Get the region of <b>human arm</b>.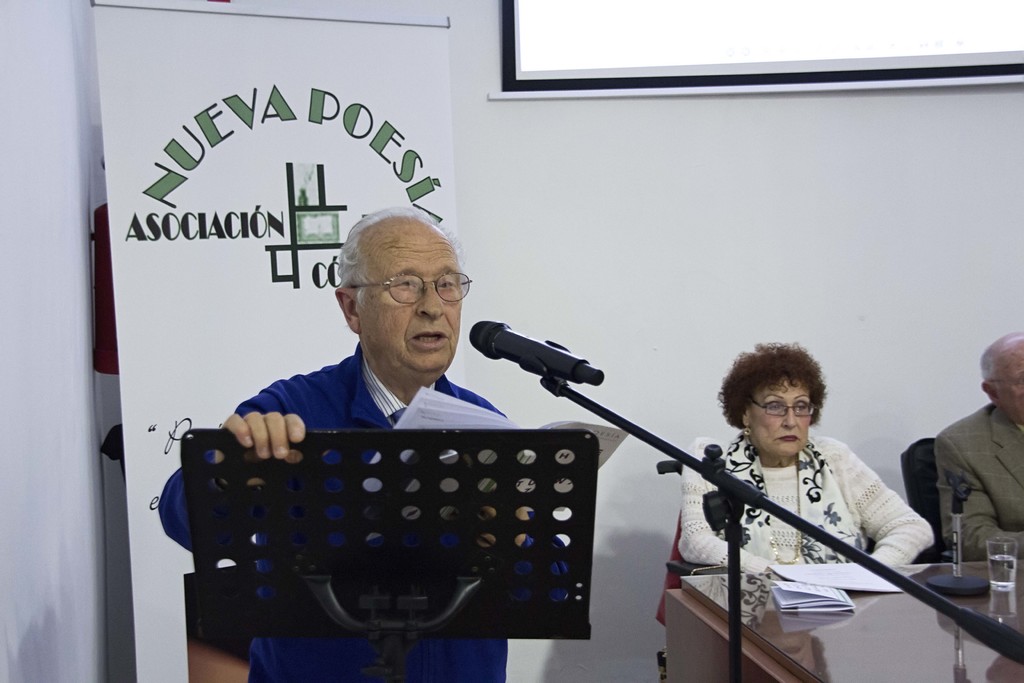
[858,476,935,572].
